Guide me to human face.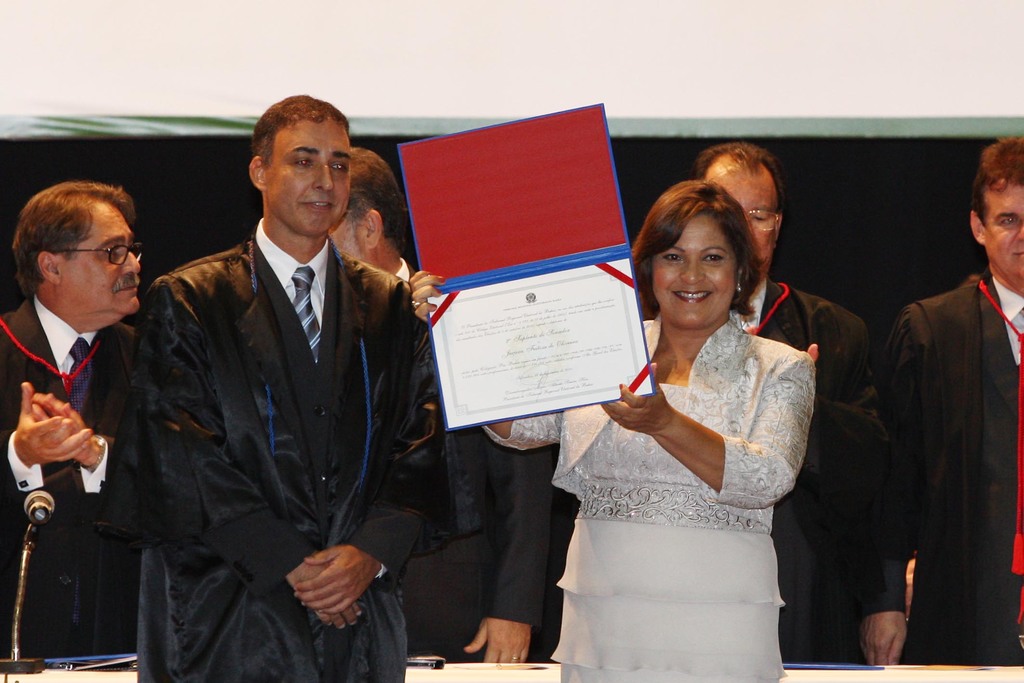
Guidance: region(47, 198, 150, 322).
